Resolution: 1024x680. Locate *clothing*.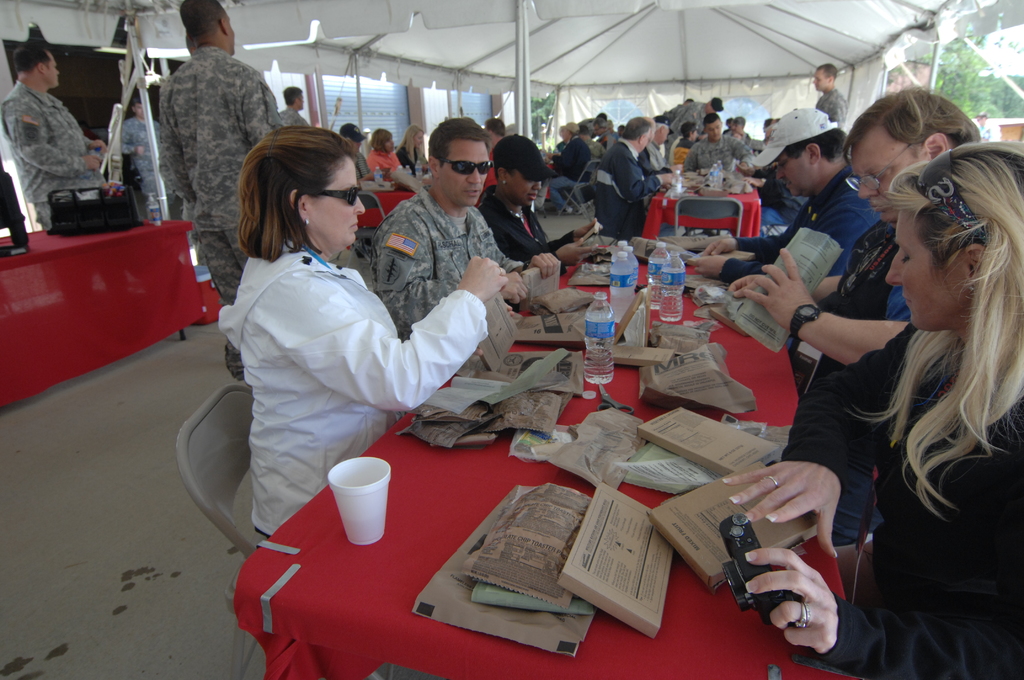
[147,45,283,305].
